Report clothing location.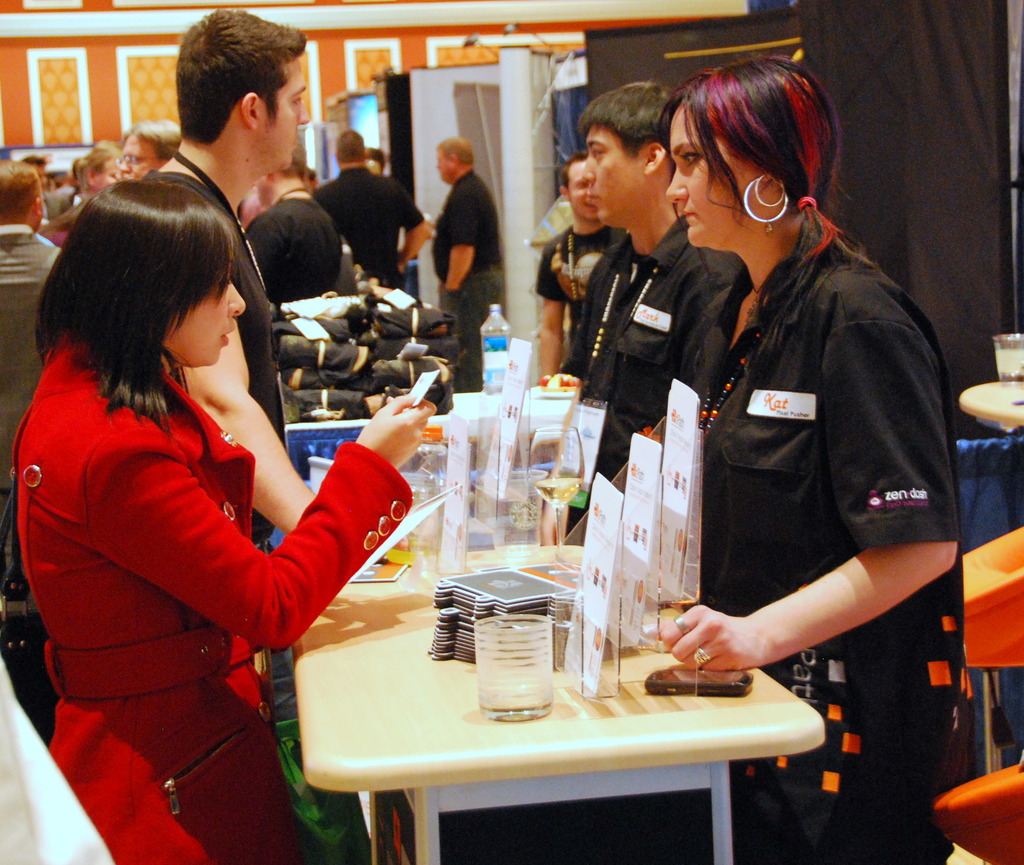
Report: rect(35, 196, 88, 245).
